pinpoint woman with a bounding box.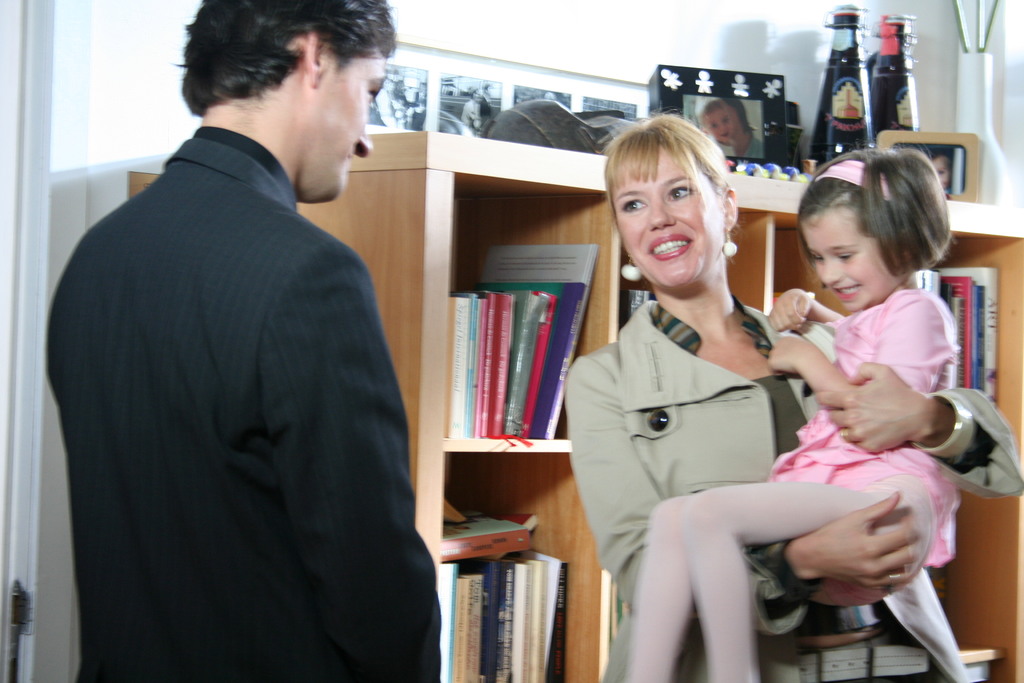
(566, 114, 1023, 682).
